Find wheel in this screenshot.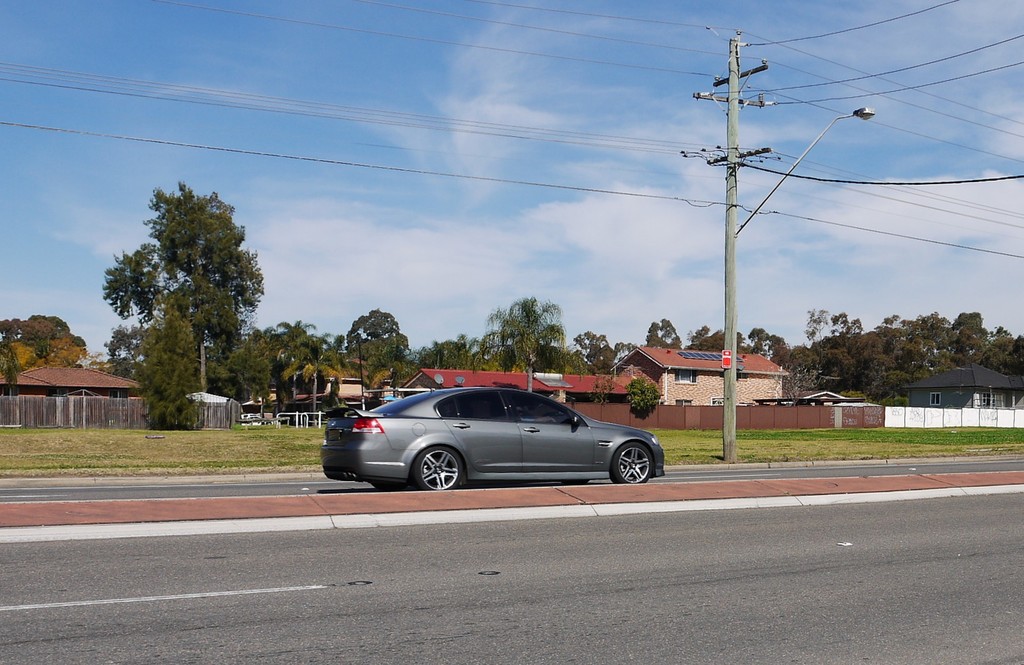
The bounding box for wheel is (406,448,477,489).
